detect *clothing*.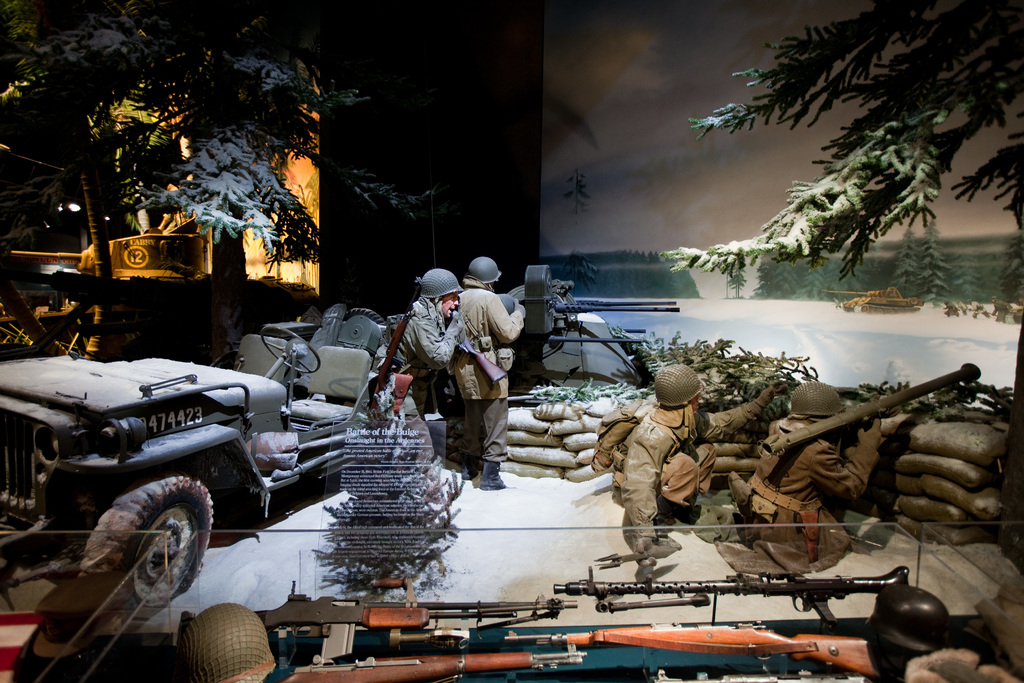
Detected at BBox(451, 279, 527, 462).
